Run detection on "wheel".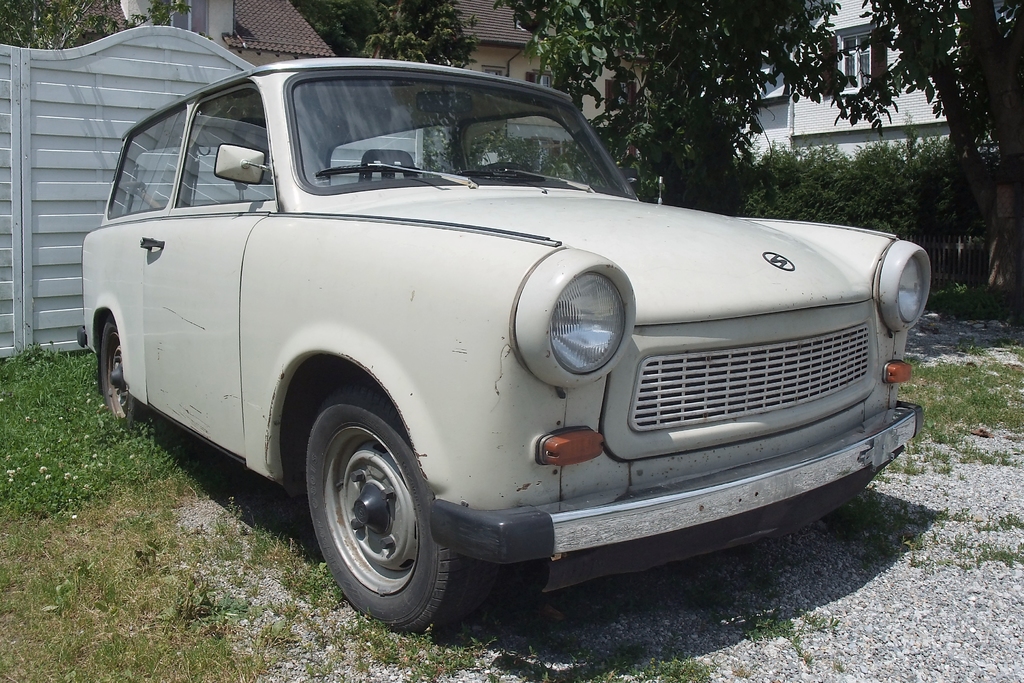
Result: left=98, top=309, right=169, bottom=445.
